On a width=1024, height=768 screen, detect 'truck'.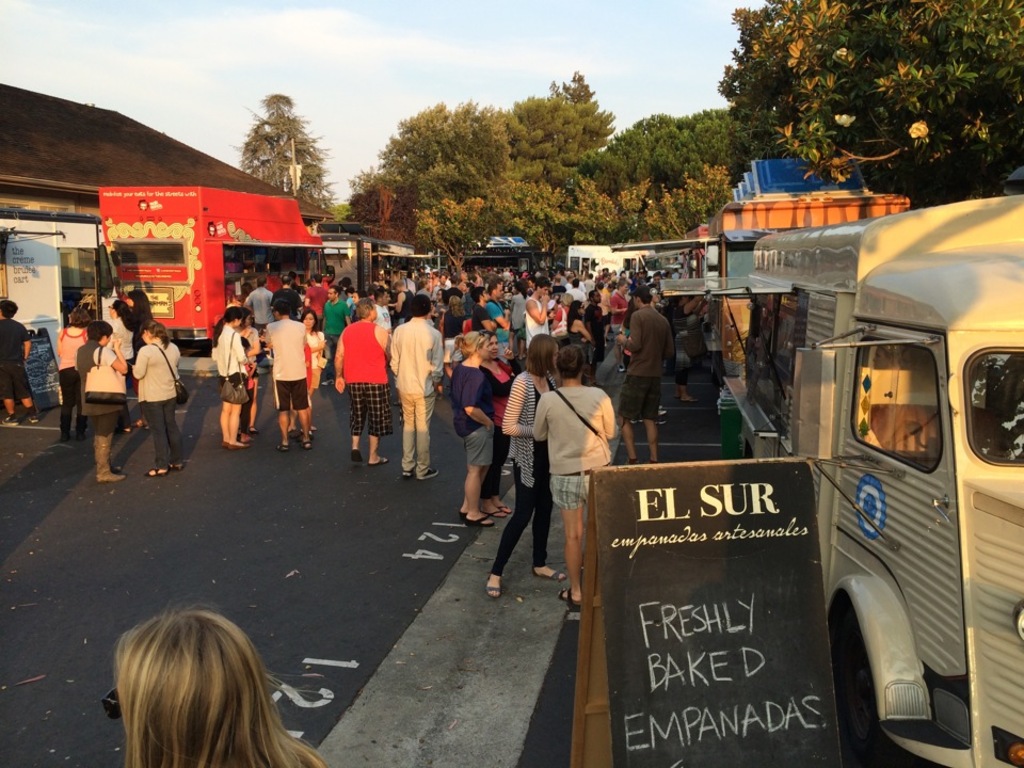
725/202/1002/766.
